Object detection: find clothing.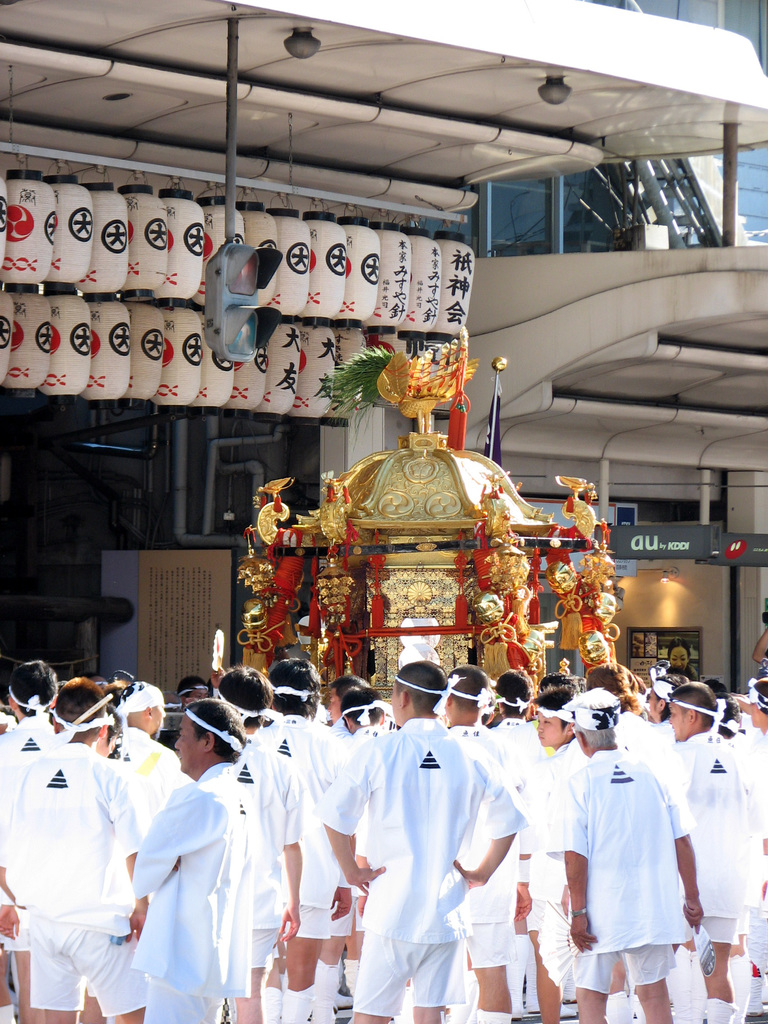
(left=344, top=718, right=370, bottom=924).
